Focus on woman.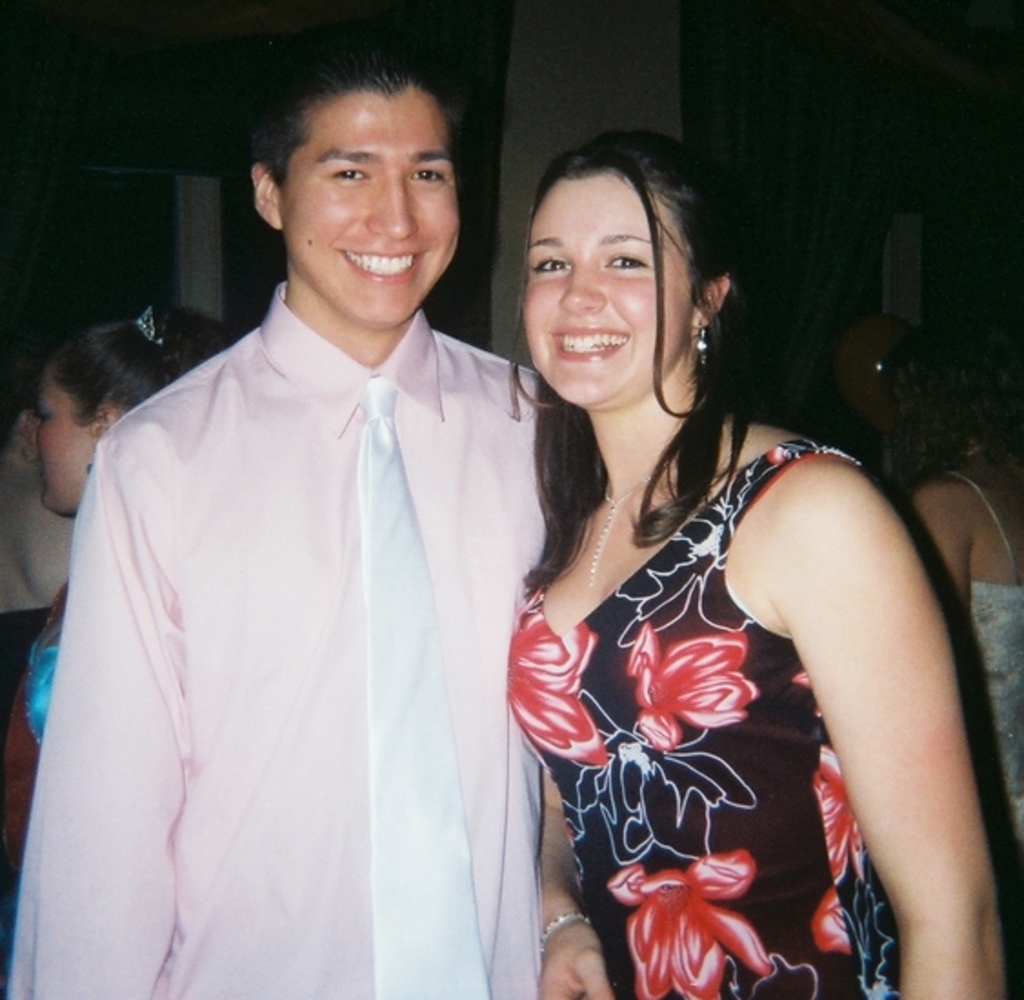
Focused at [42,293,236,515].
